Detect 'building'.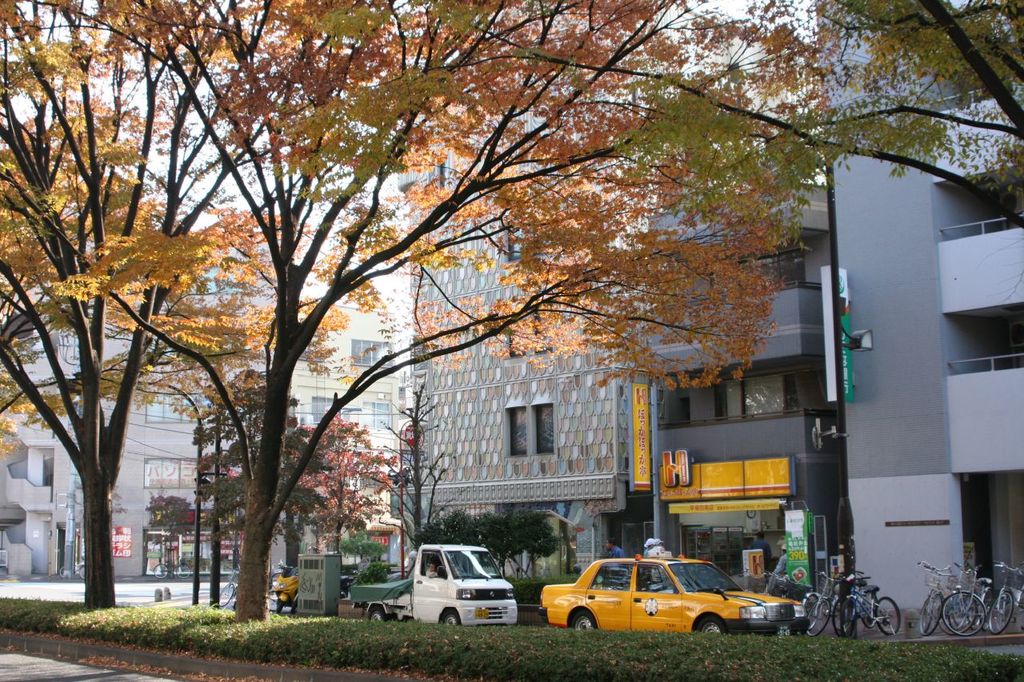
Detected at x1=641 y1=145 x2=842 y2=572.
